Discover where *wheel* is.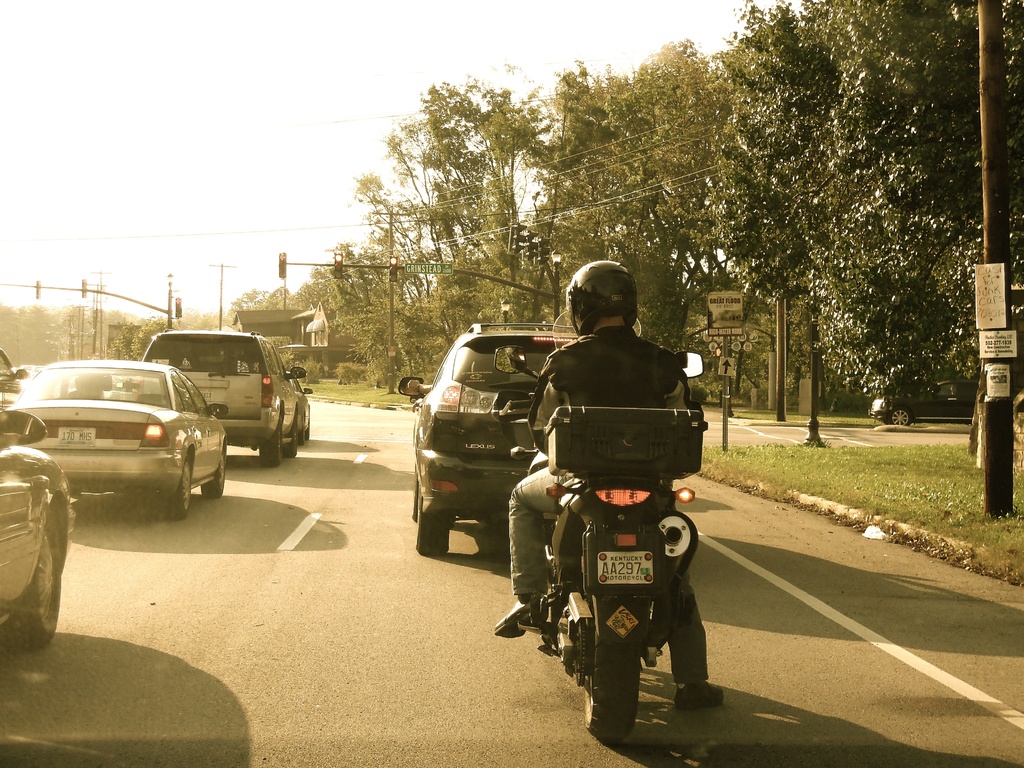
Discovered at 287:422:303:460.
